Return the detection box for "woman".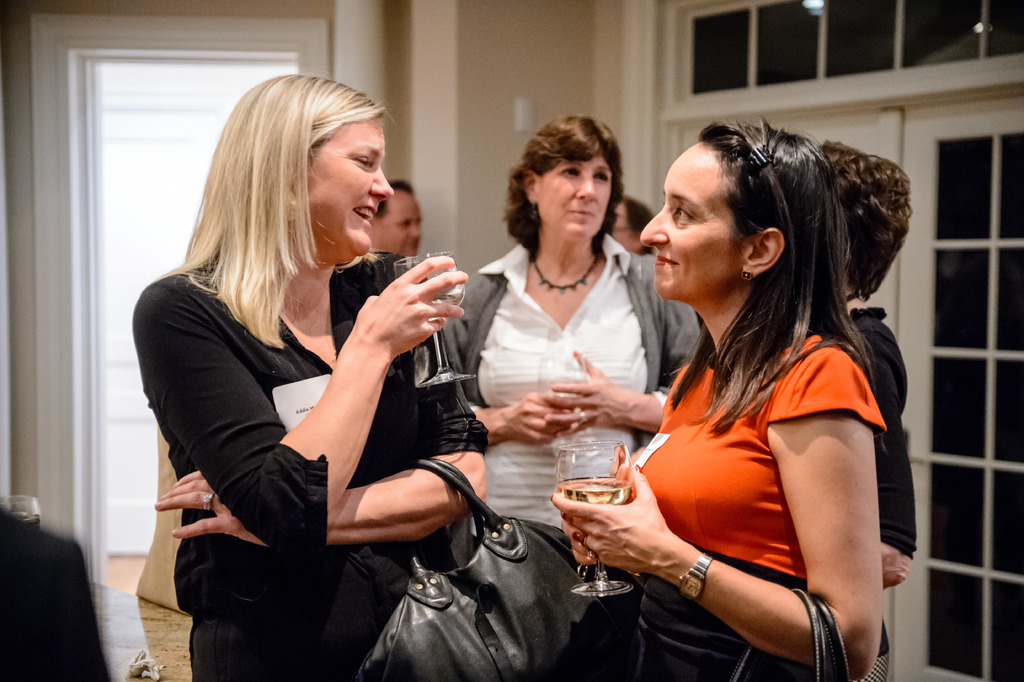
[x1=145, y1=83, x2=514, y2=678].
